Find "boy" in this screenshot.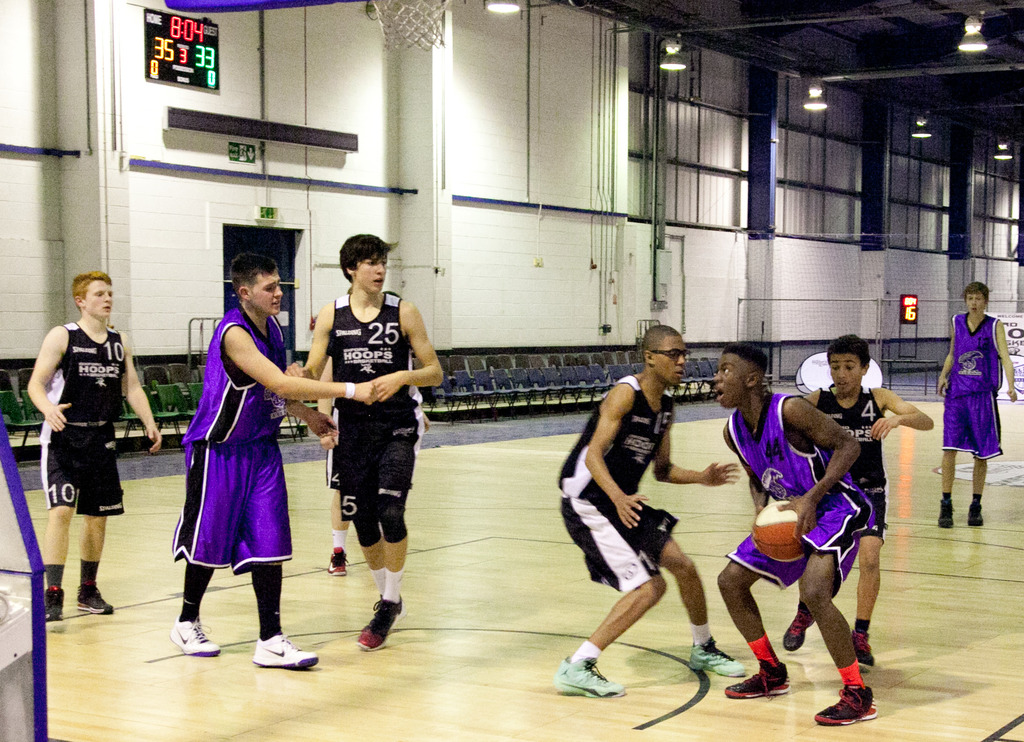
The bounding box for "boy" is <bbox>785, 335, 936, 670</bbox>.
